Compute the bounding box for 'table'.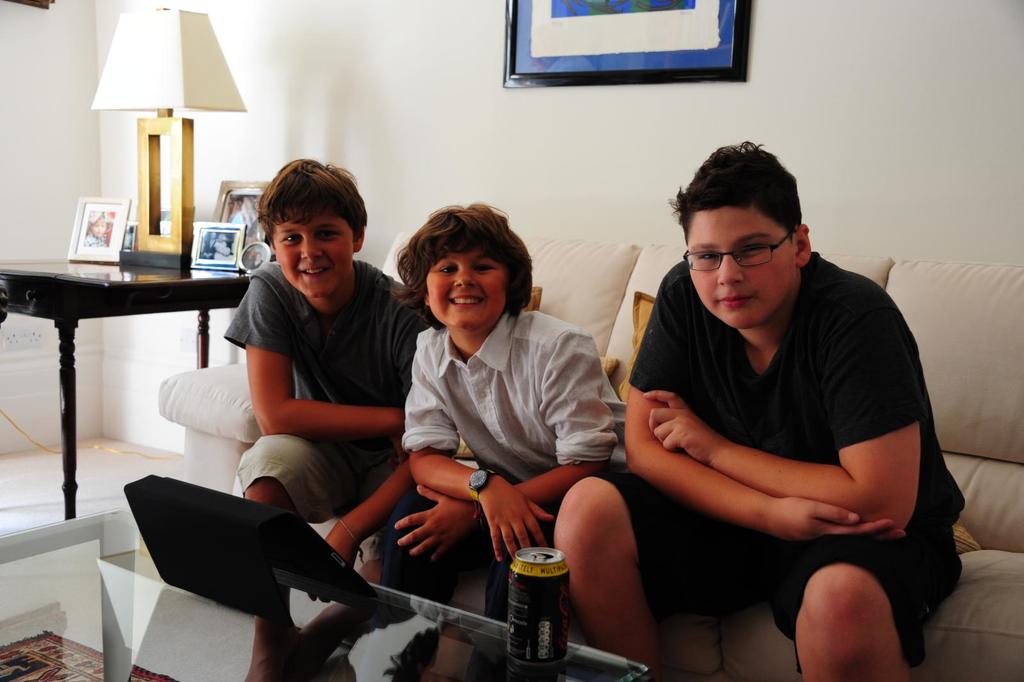
pyautogui.locateOnScreen(0, 254, 251, 521).
